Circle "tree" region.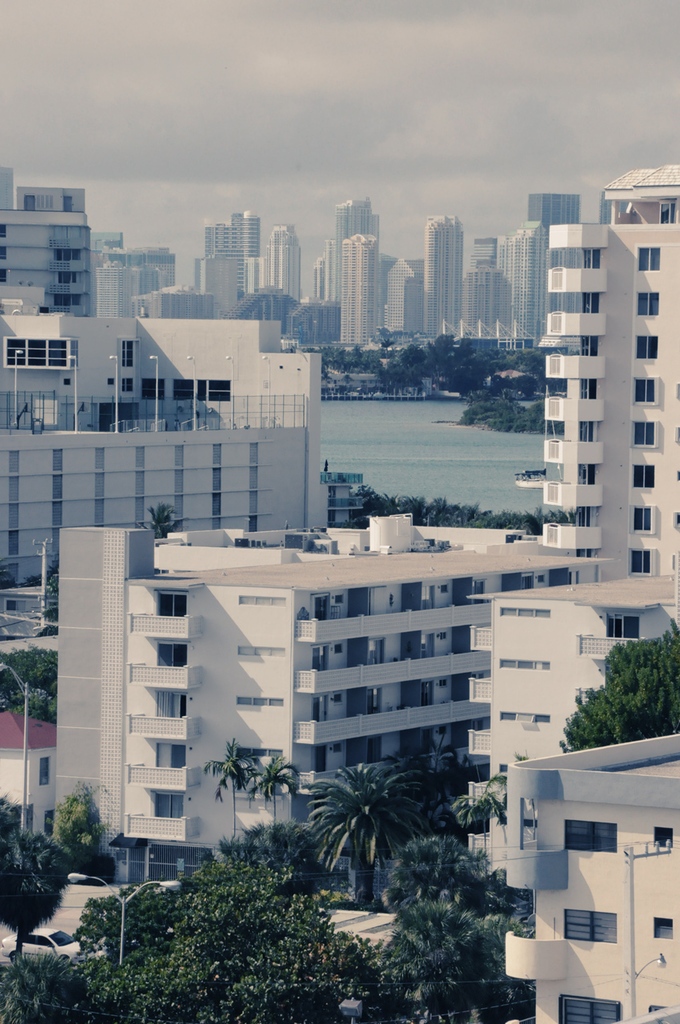
Region: detection(0, 792, 70, 942).
